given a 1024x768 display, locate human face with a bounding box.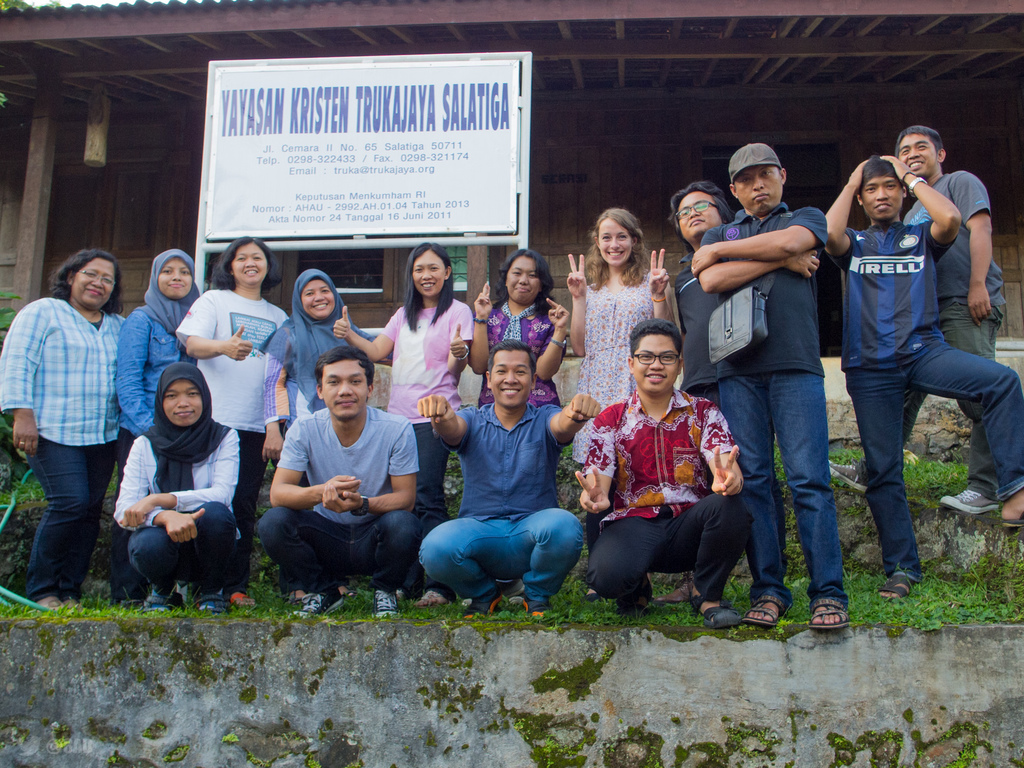
Located: left=156, top=254, right=193, bottom=295.
